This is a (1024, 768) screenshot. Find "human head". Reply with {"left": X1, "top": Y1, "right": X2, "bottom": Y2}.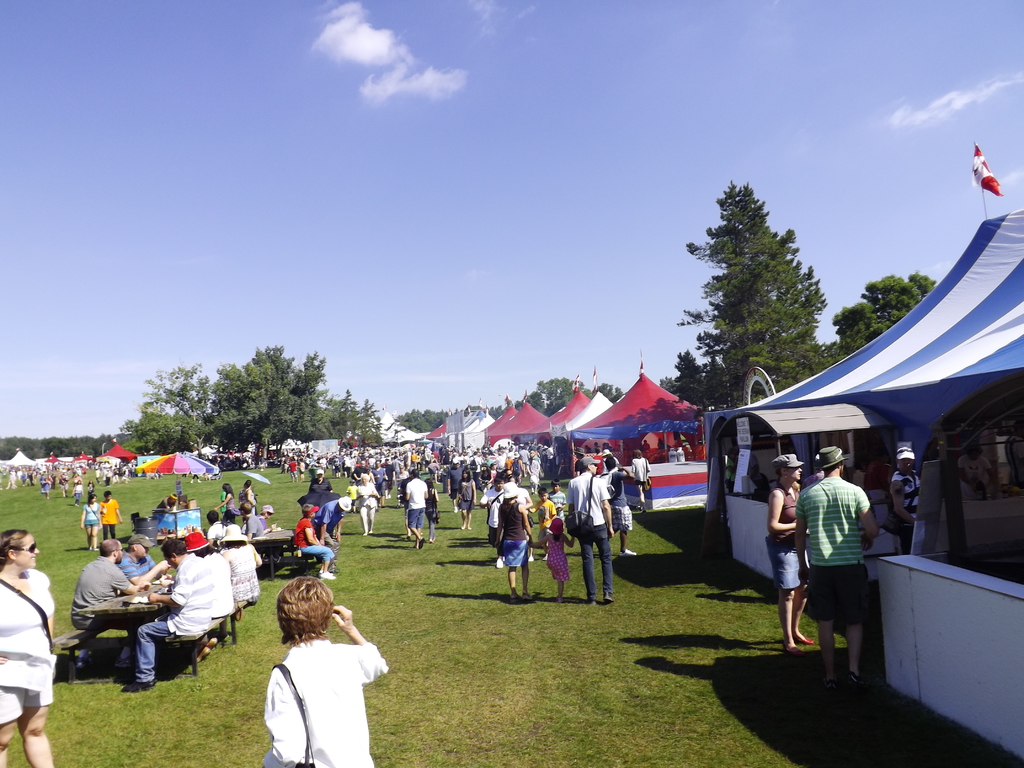
{"left": 399, "top": 465, "right": 405, "bottom": 472}.
